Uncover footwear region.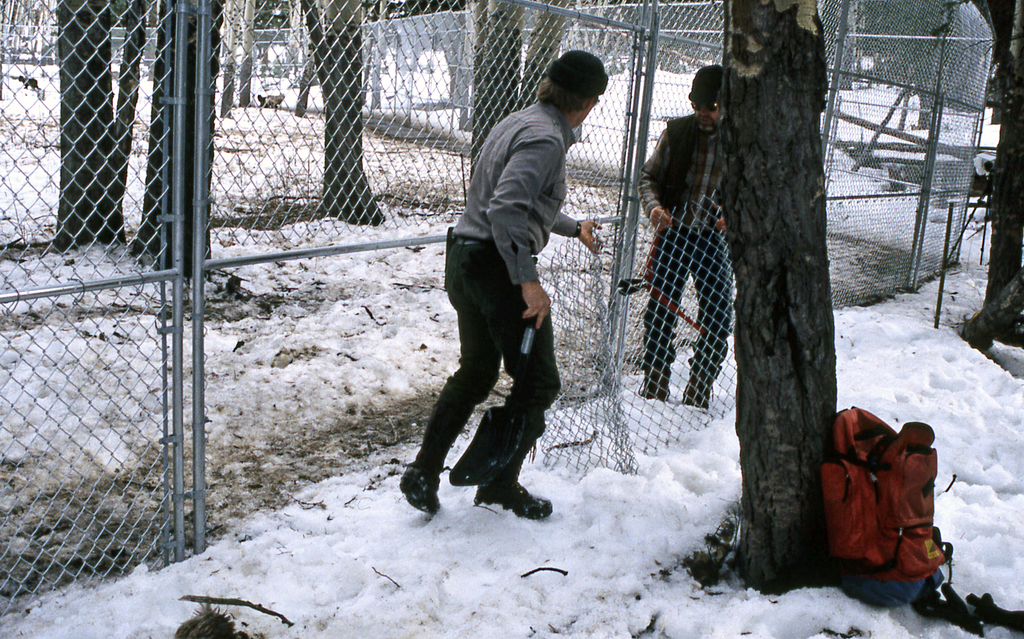
Uncovered: (left=681, top=330, right=740, bottom=414).
